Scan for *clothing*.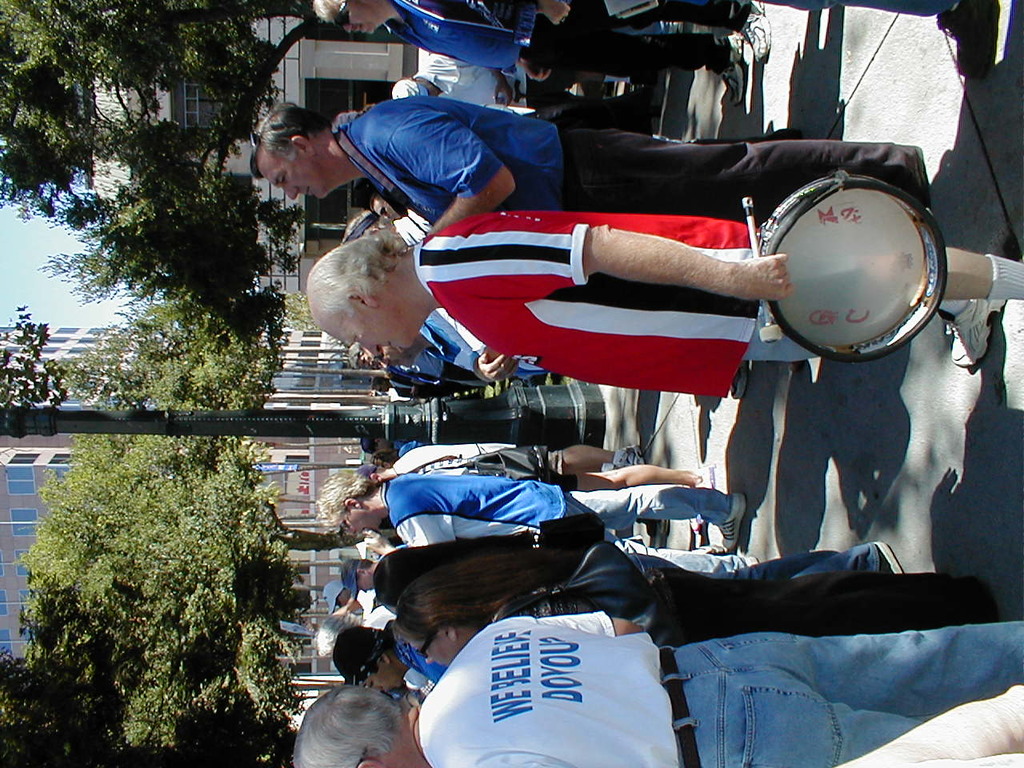
Scan result: <box>381,0,751,73</box>.
